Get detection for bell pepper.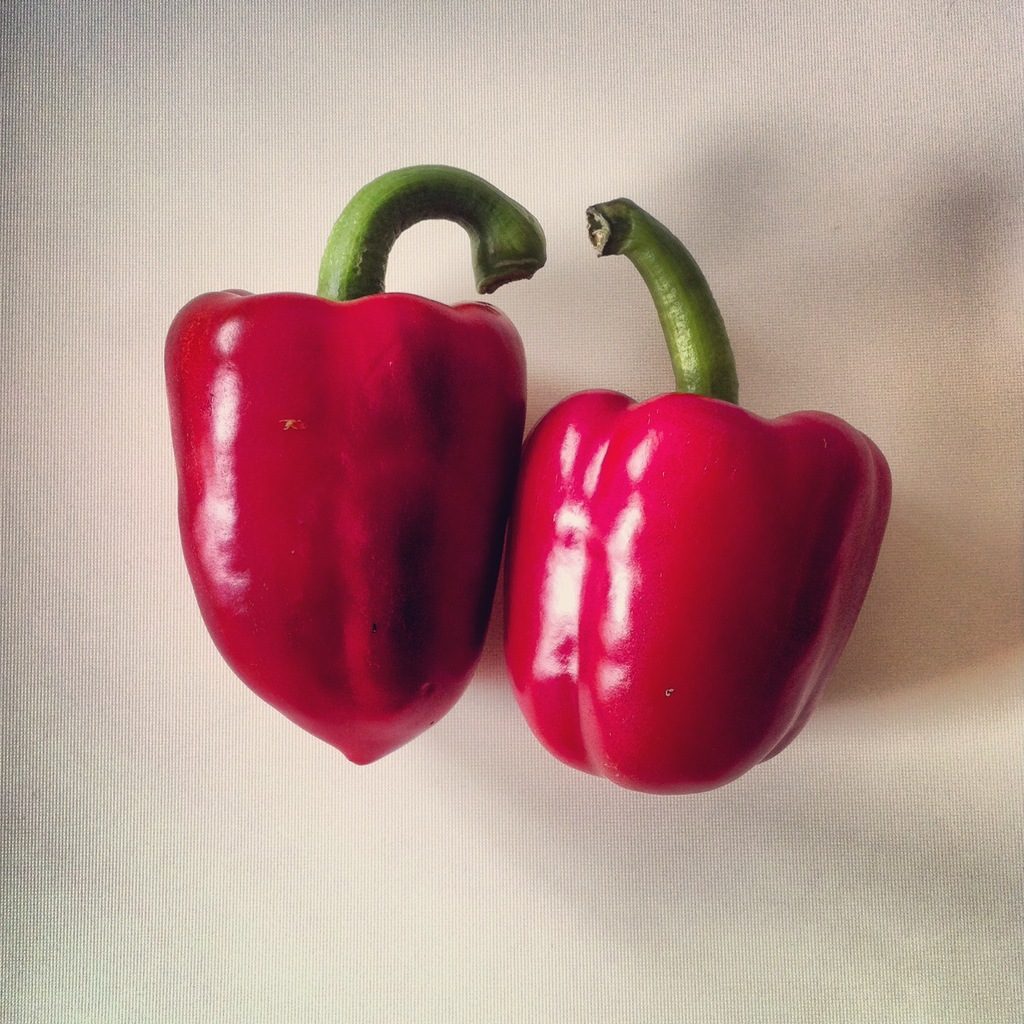
Detection: <box>504,194,893,799</box>.
